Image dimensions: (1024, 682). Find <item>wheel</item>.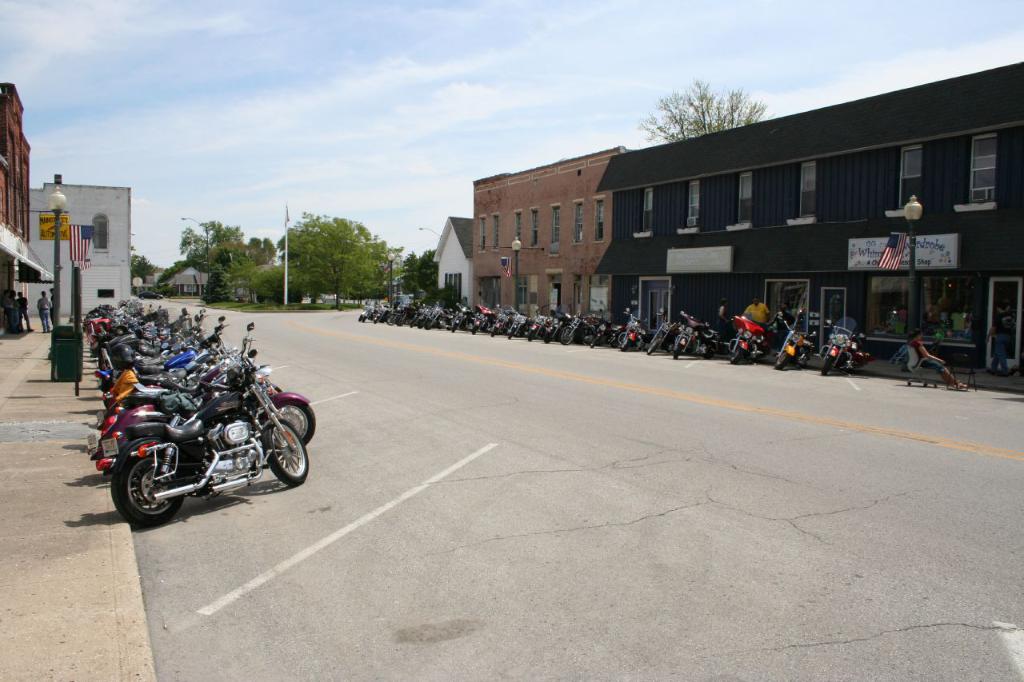
<region>542, 332, 552, 344</region>.
